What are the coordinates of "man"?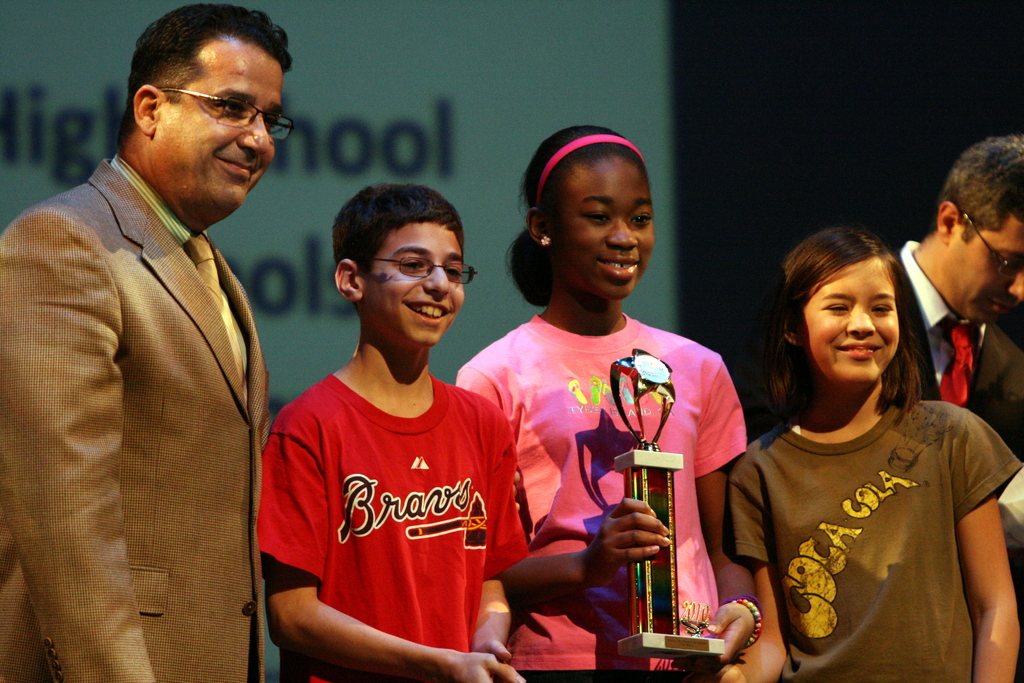
(28,0,294,682).
